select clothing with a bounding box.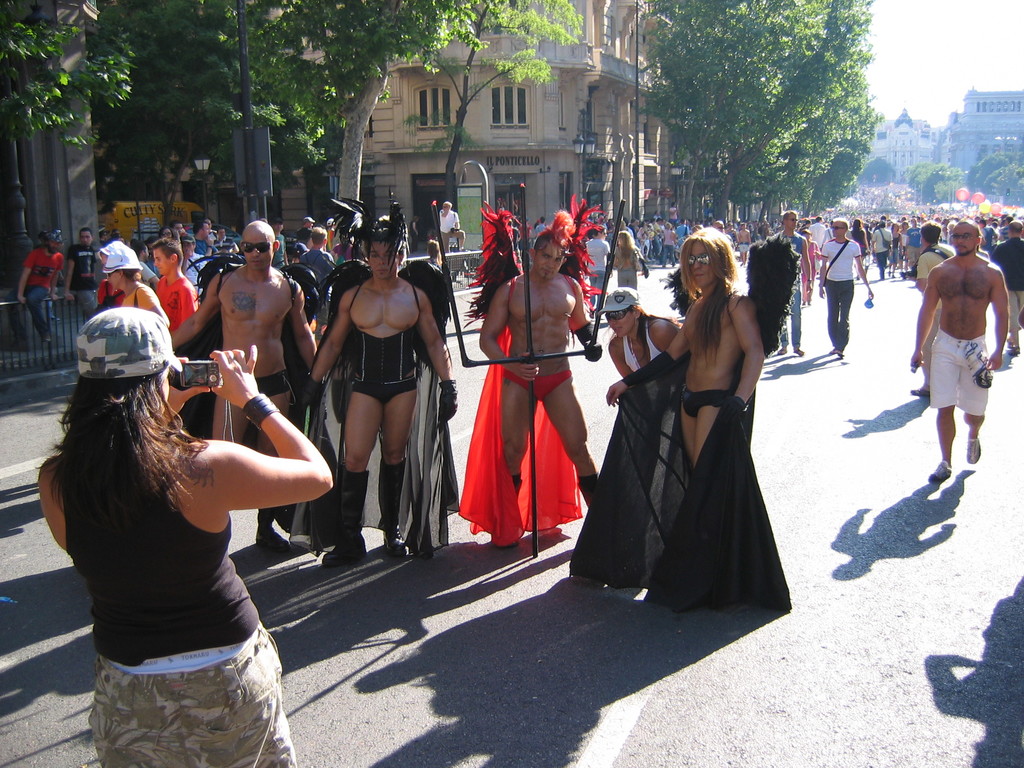
l=807, t=222, r=823, b=246.
